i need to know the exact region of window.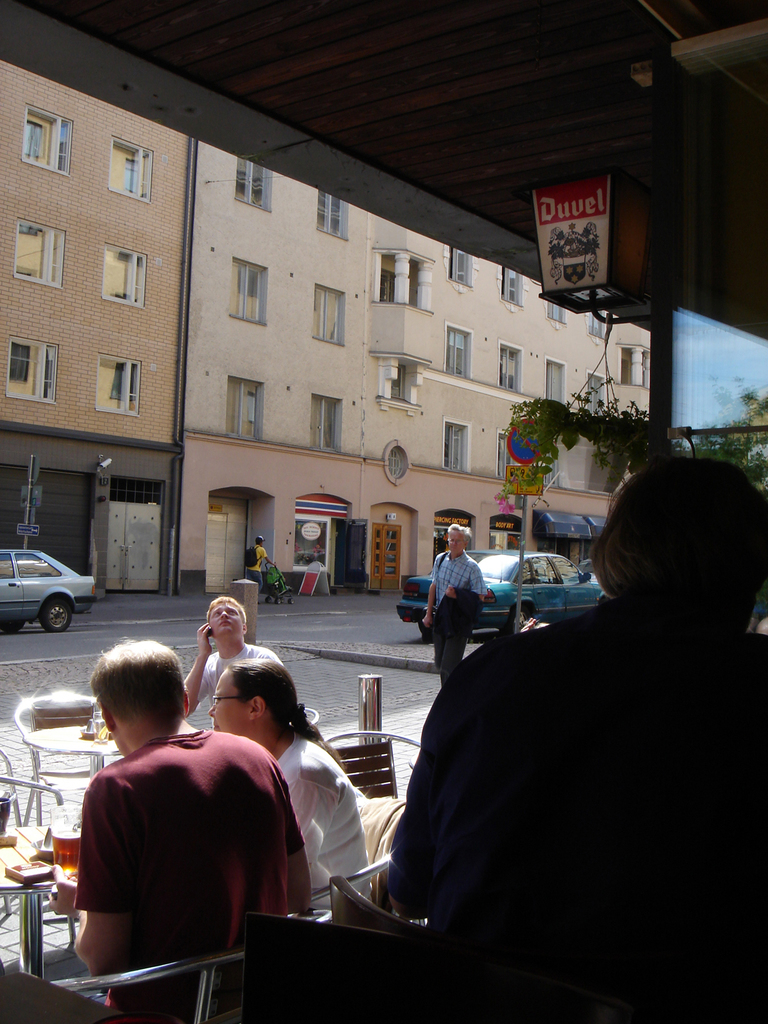
Region: bbox(450, 321, 471, 378).
